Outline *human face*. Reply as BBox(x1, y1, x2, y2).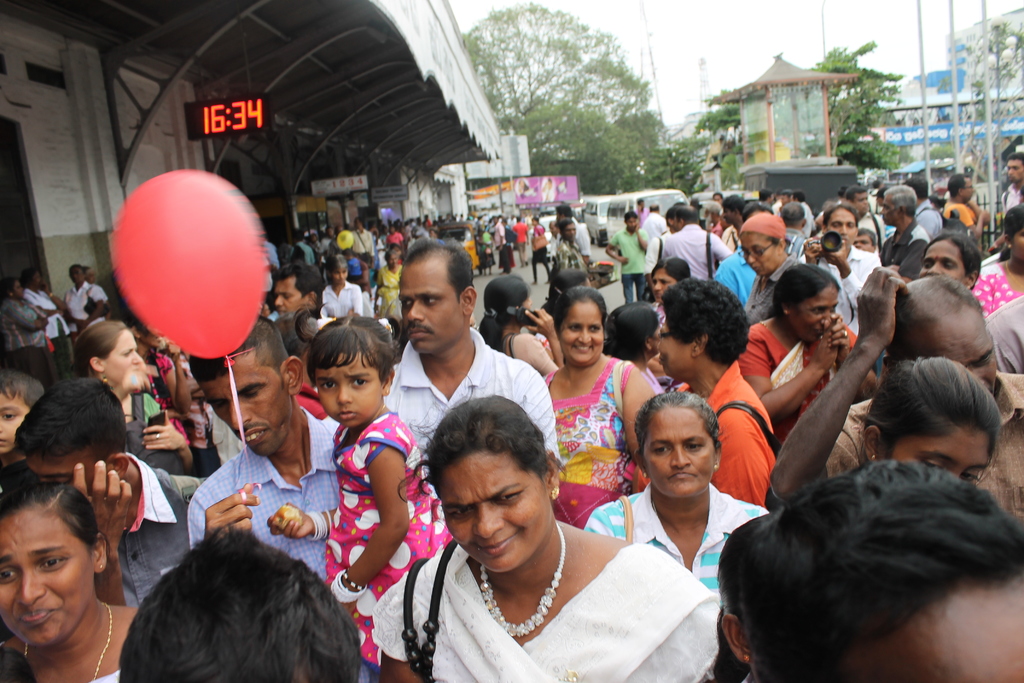
BBox(0, 505, 96, 646).
